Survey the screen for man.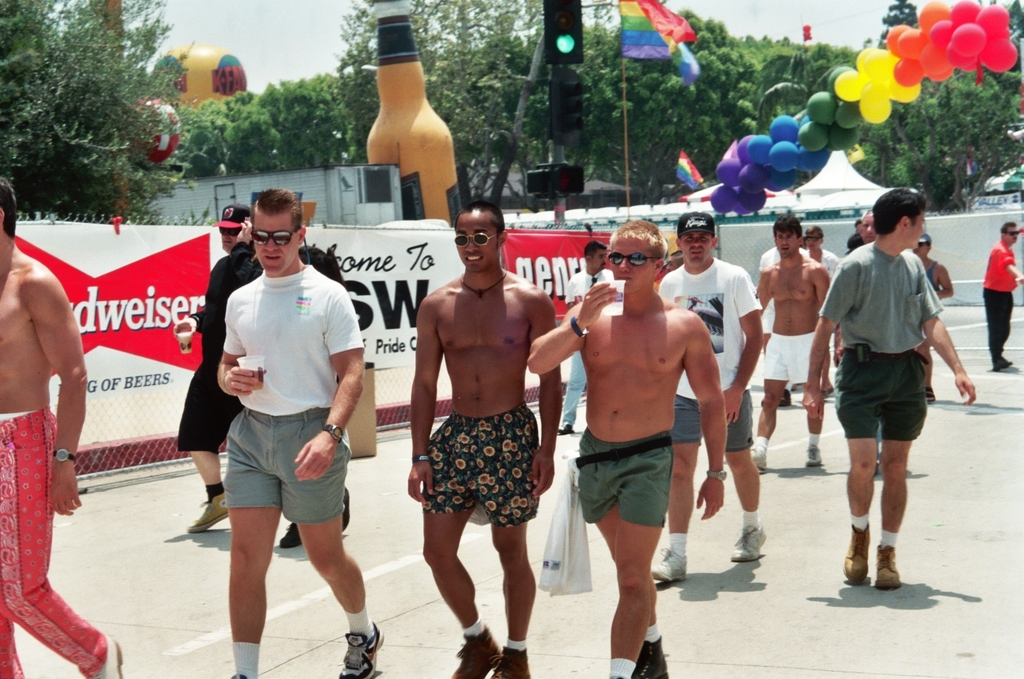
Survey found: BBox(527, 217, 724, 678).
